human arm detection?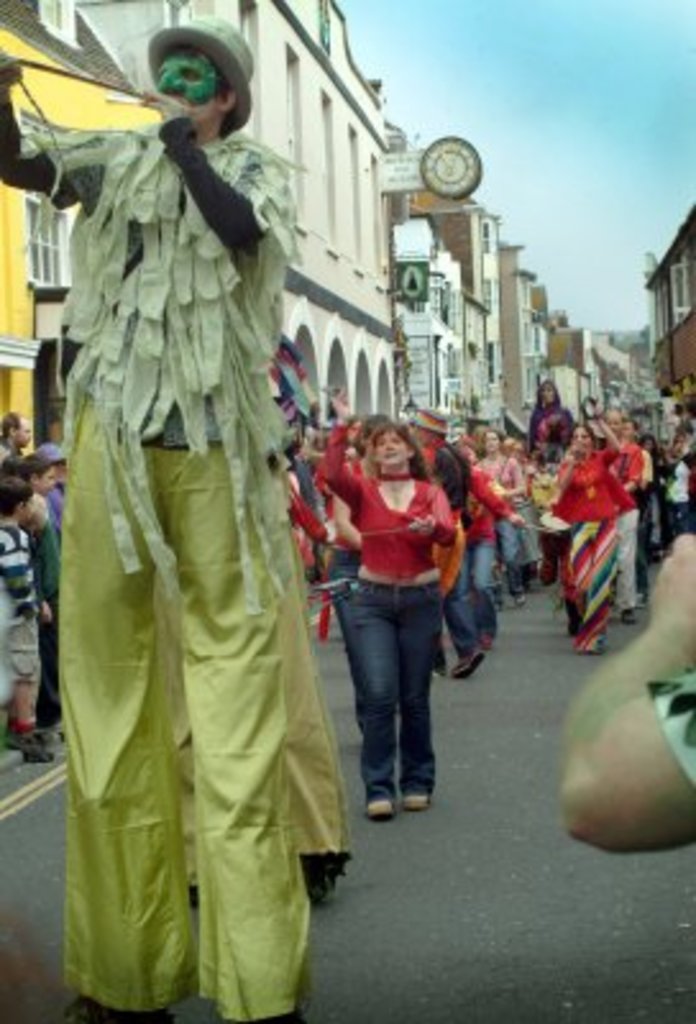
[328,484,363,550]
